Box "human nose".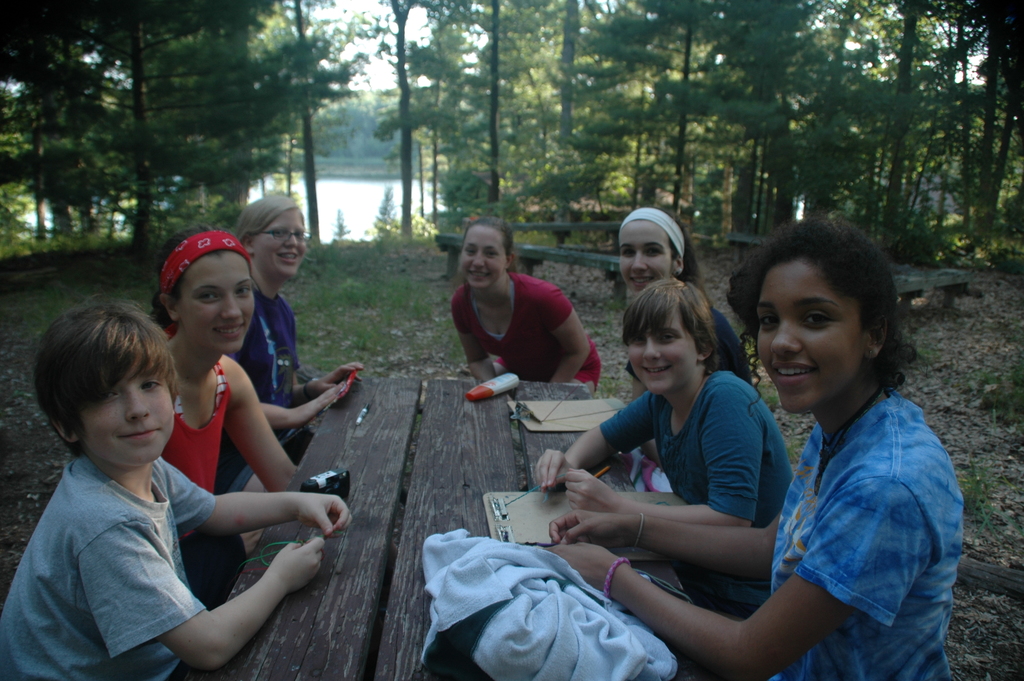
bbox(631, 252, 650, 277).
